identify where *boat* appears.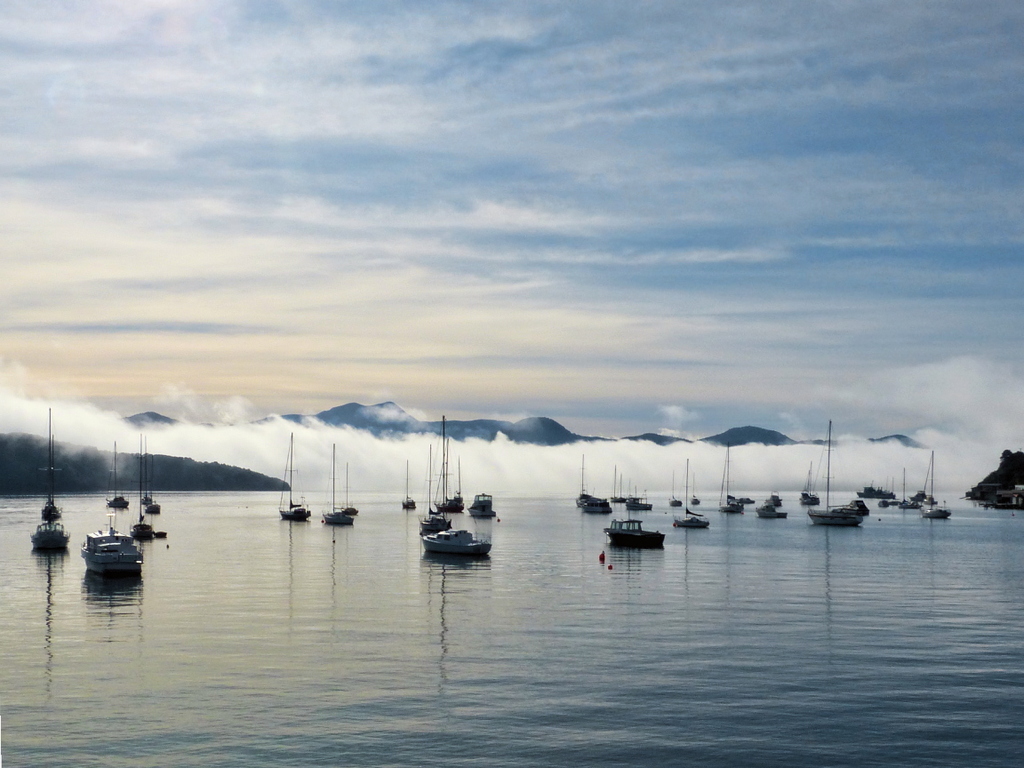
Appears at detection(580, 494, 613, 515).
